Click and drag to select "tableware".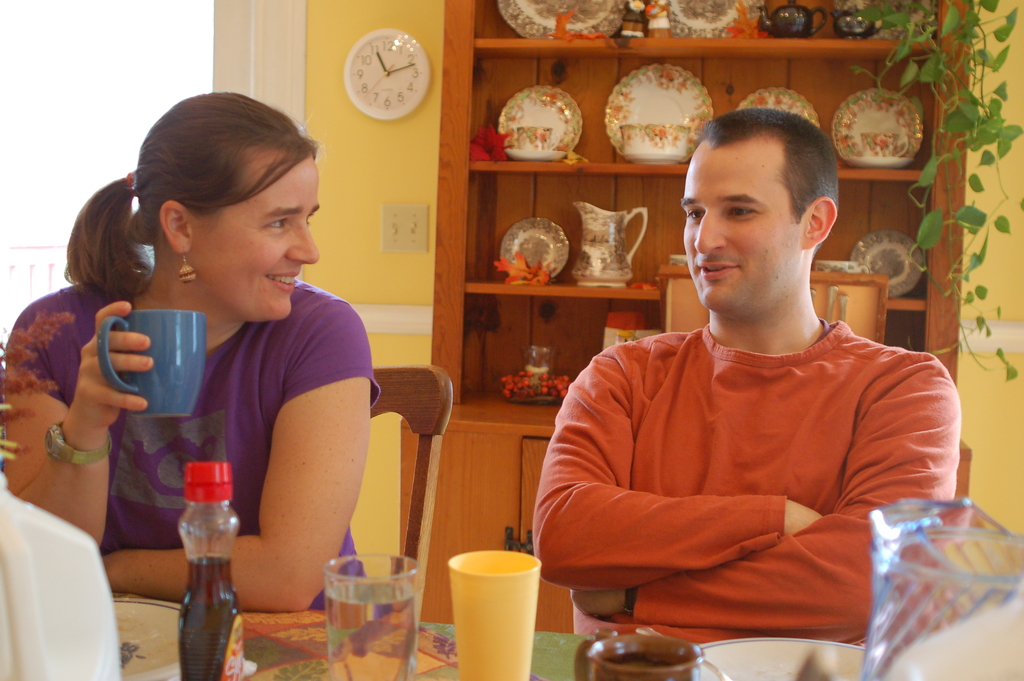
Selection: detection(321, 549, 422, 680).
